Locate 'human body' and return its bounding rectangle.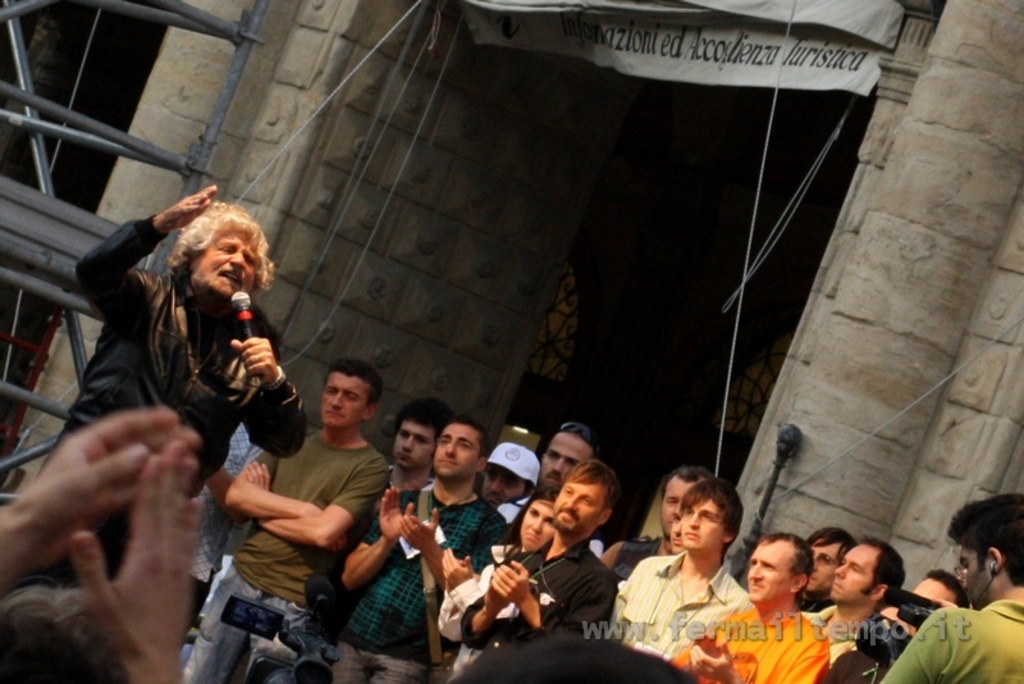
<box>827,638,891,683</box>.
